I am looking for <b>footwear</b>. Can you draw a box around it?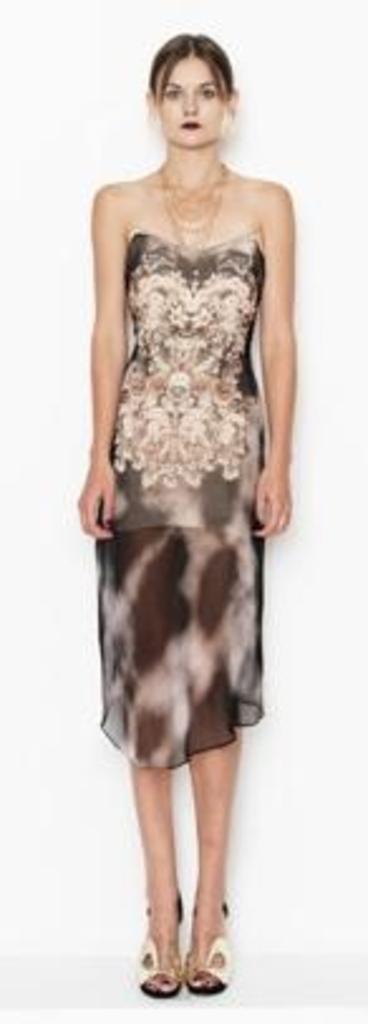
Sure, the bounding box is crop(136, 883, 181, 1001).
